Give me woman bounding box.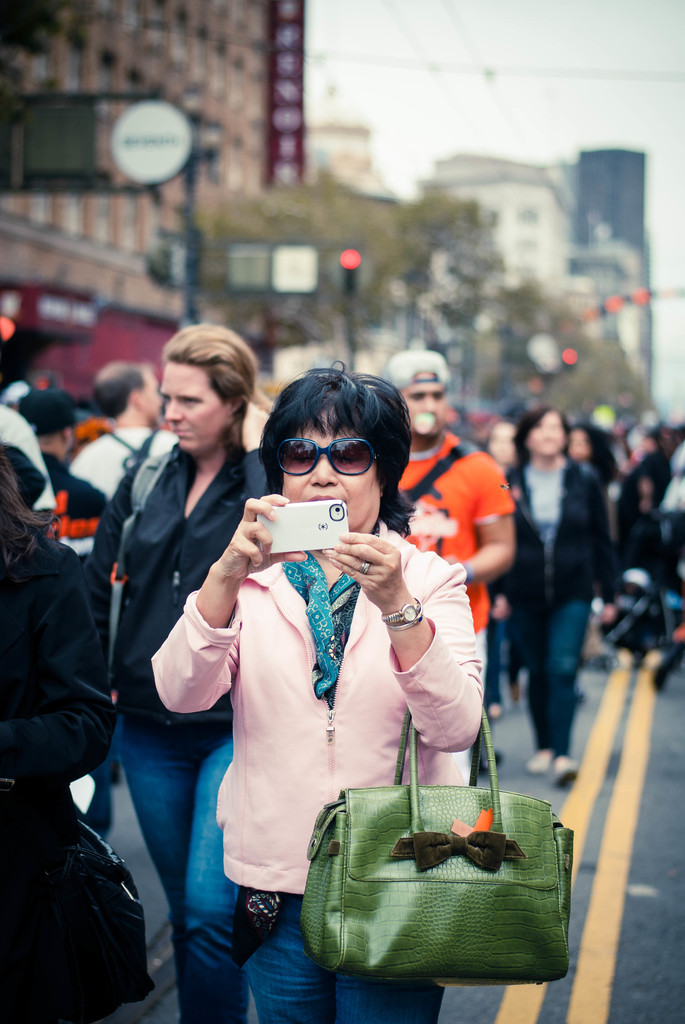
crop(558, 433, 620, 484).
